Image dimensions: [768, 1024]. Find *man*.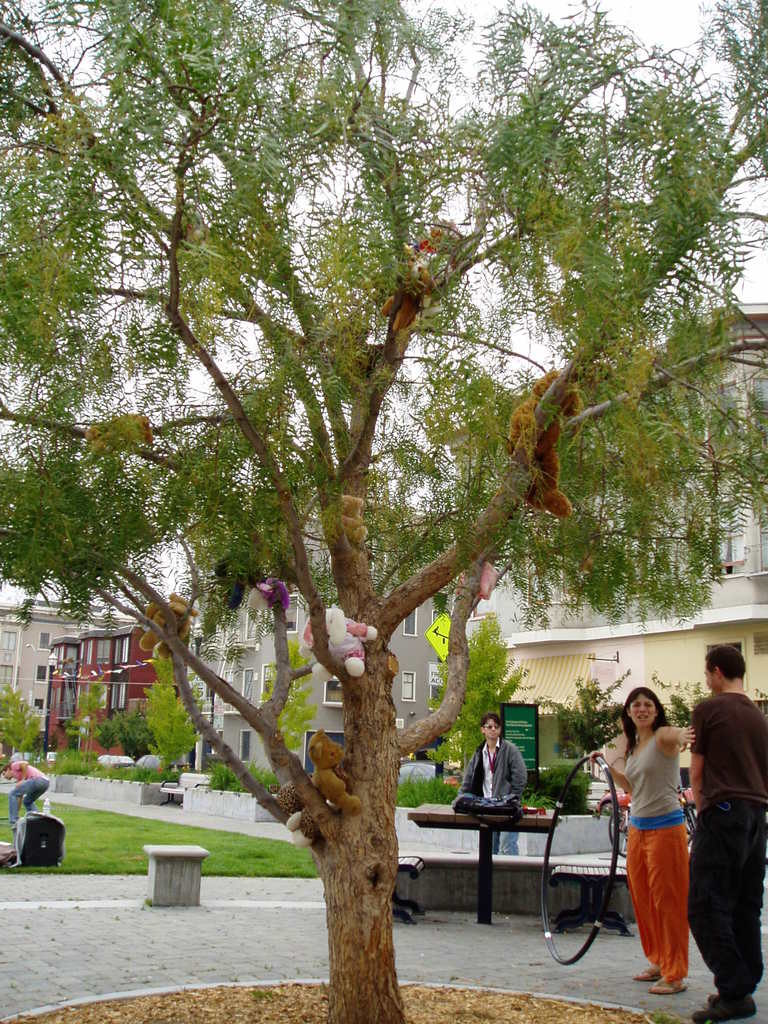
pyautogui.locateOnScreen(684, 638, 767, 1023).
